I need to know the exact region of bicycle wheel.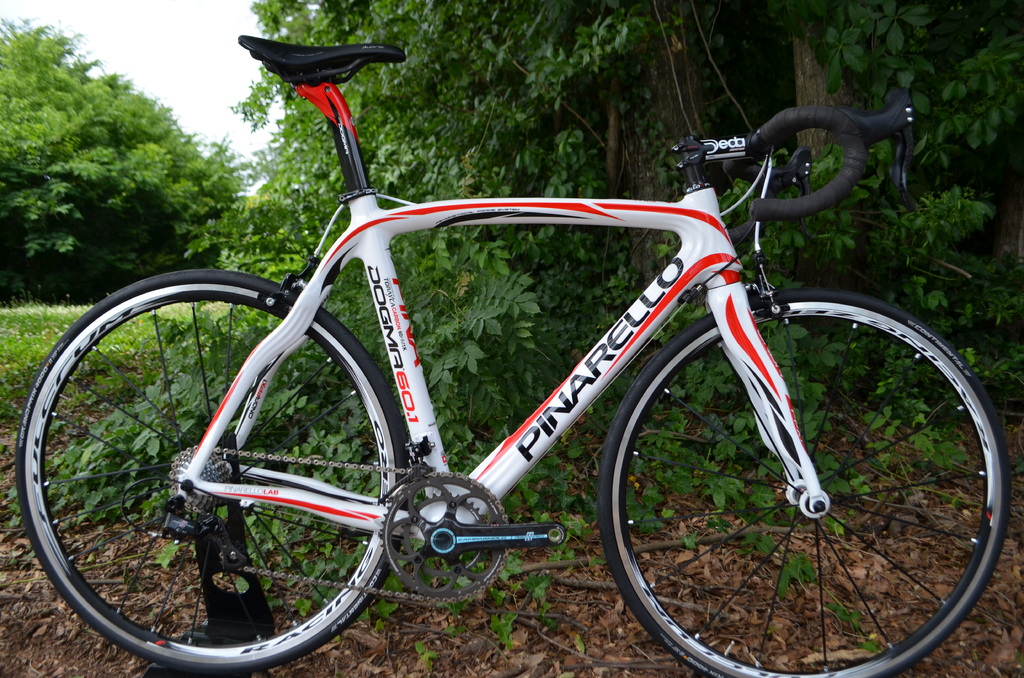
Region: rect(18, 270, 413, 677).
